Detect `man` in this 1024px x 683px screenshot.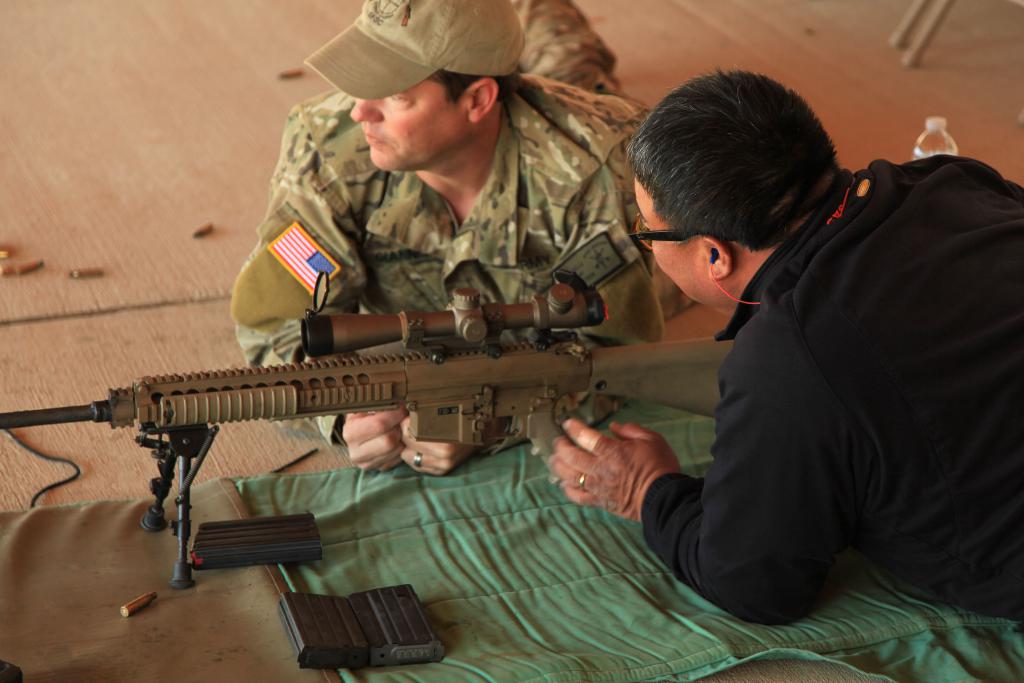
Detection: (left=595, top=59, right=1023, bottom=641).
